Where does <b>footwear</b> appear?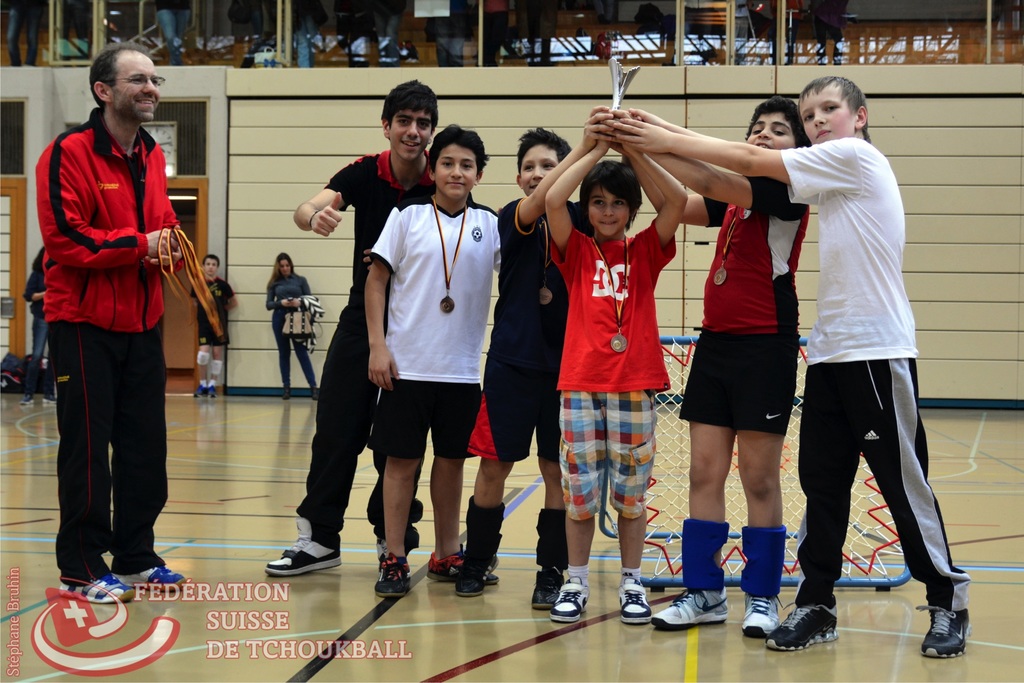
Appears at l=917, t=602, r=978, b=659.
